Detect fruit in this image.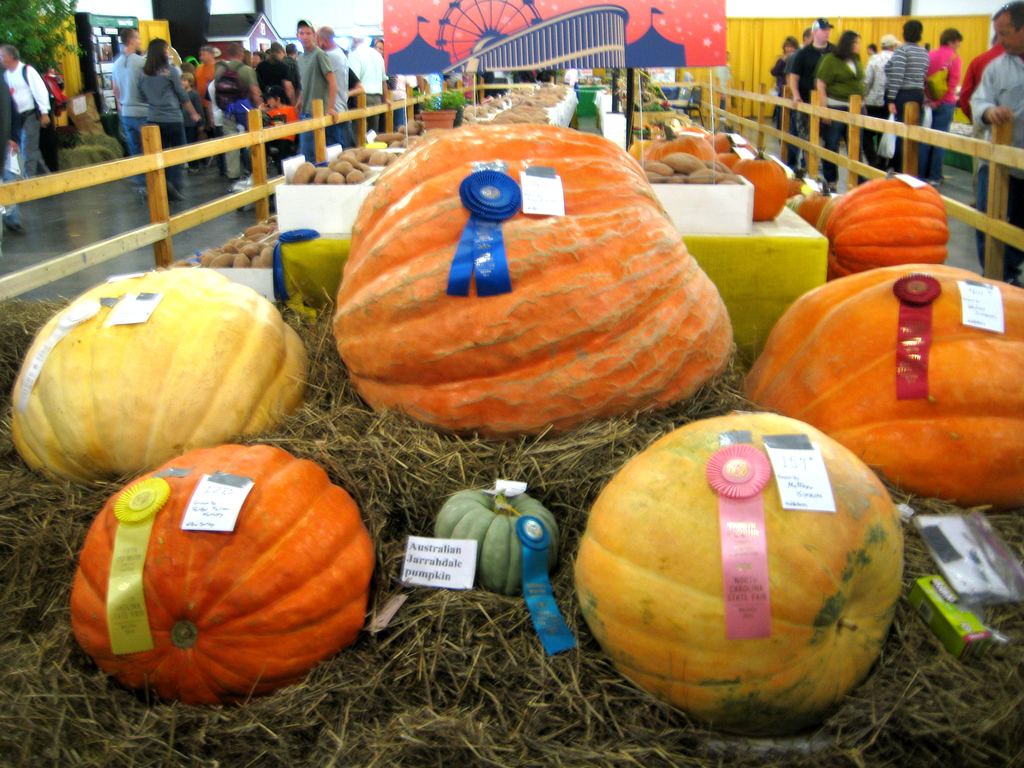
Detection: rect(730, 154, 789, 222).
